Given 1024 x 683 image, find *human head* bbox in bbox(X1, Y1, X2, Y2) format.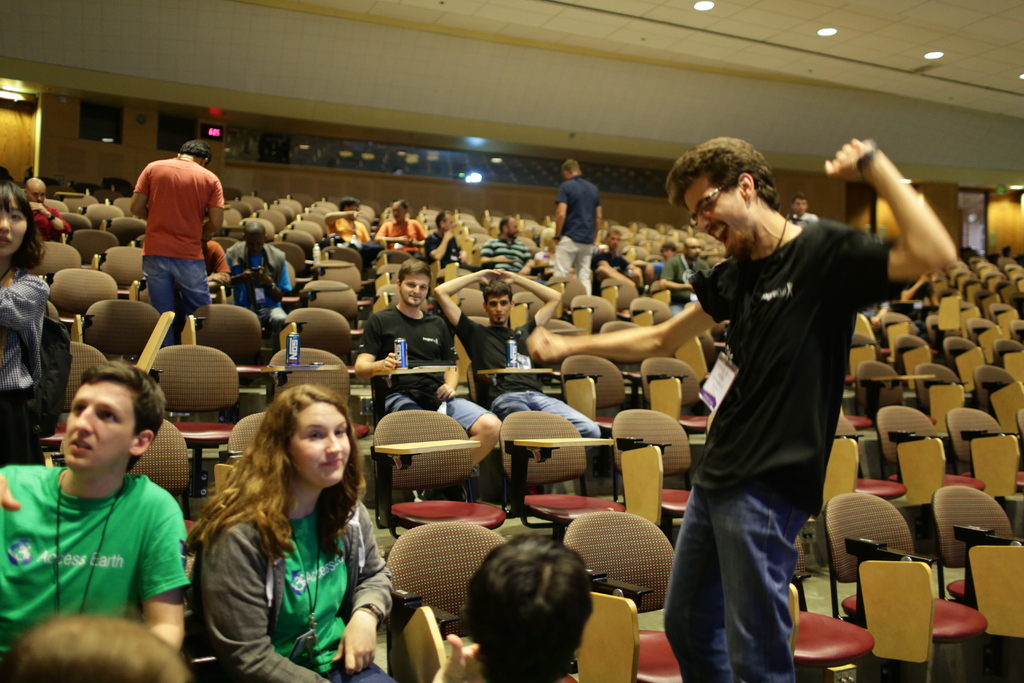
bbox(46, 363, 152, 495).
